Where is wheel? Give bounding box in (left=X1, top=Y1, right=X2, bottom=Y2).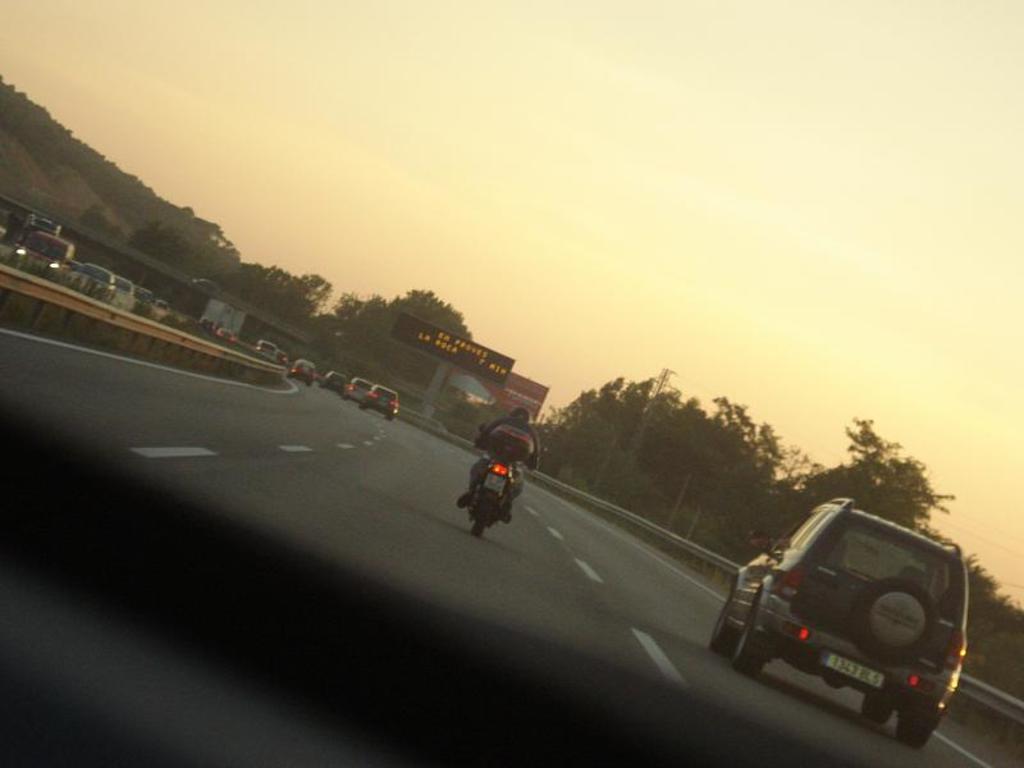
(left=732, top=632, right=767, bottom=678).
